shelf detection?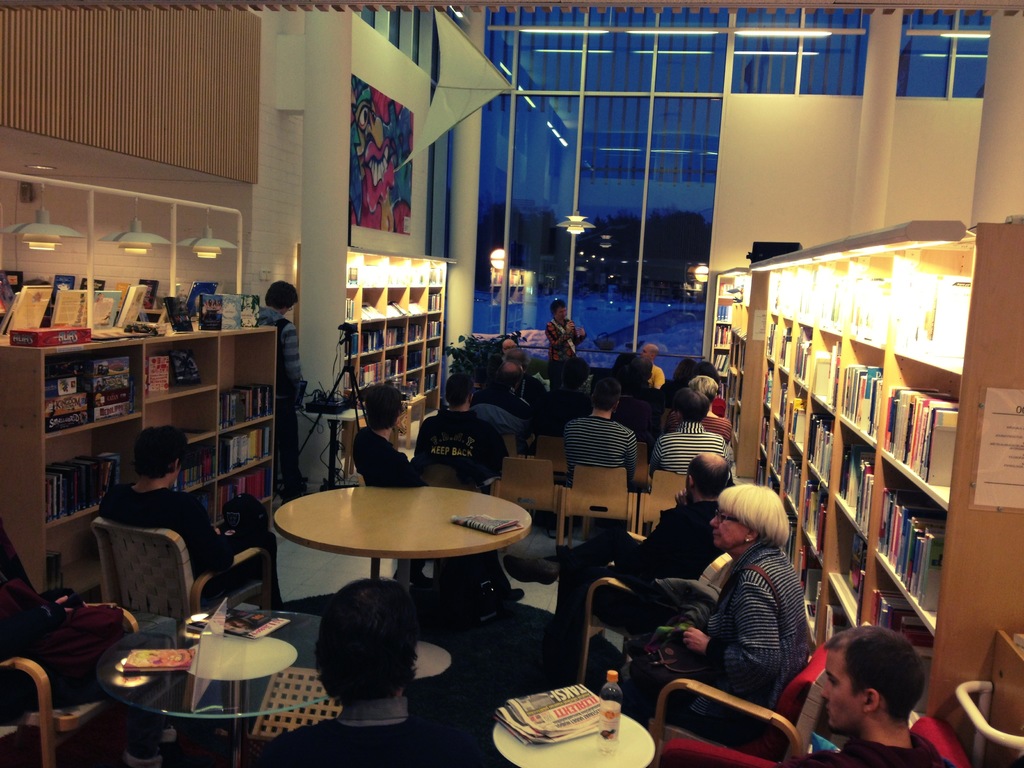
<bbox>151, 346, 216, 401</bbox>
